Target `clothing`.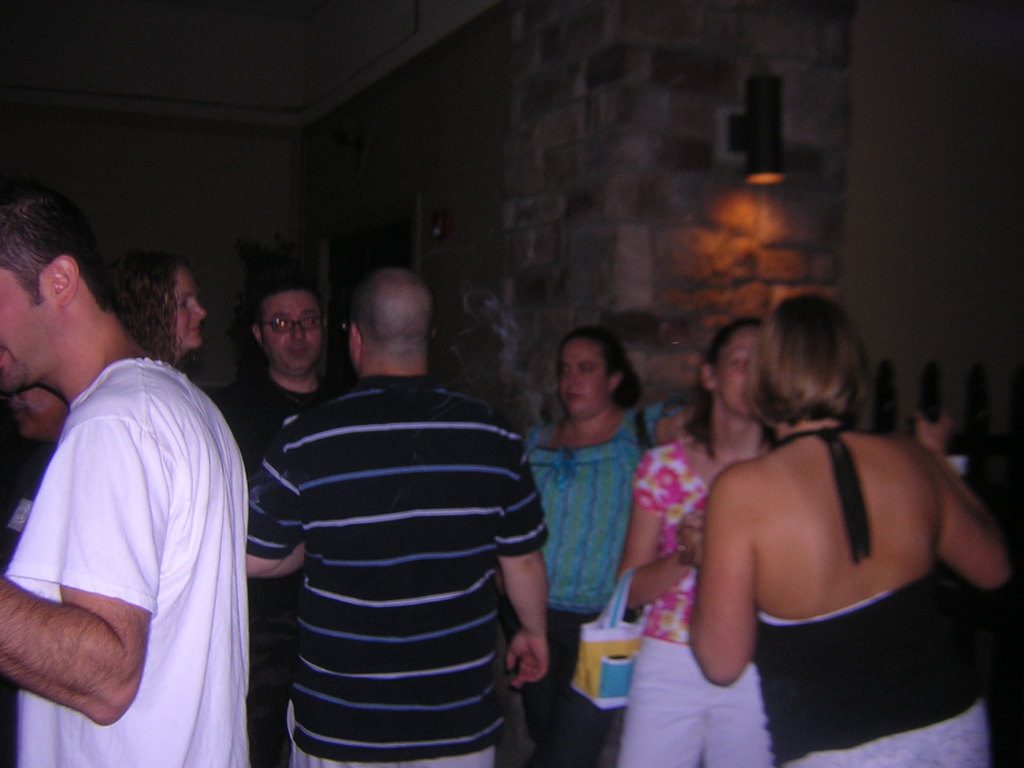
Target region: box=[243, 378, 541, 767].
